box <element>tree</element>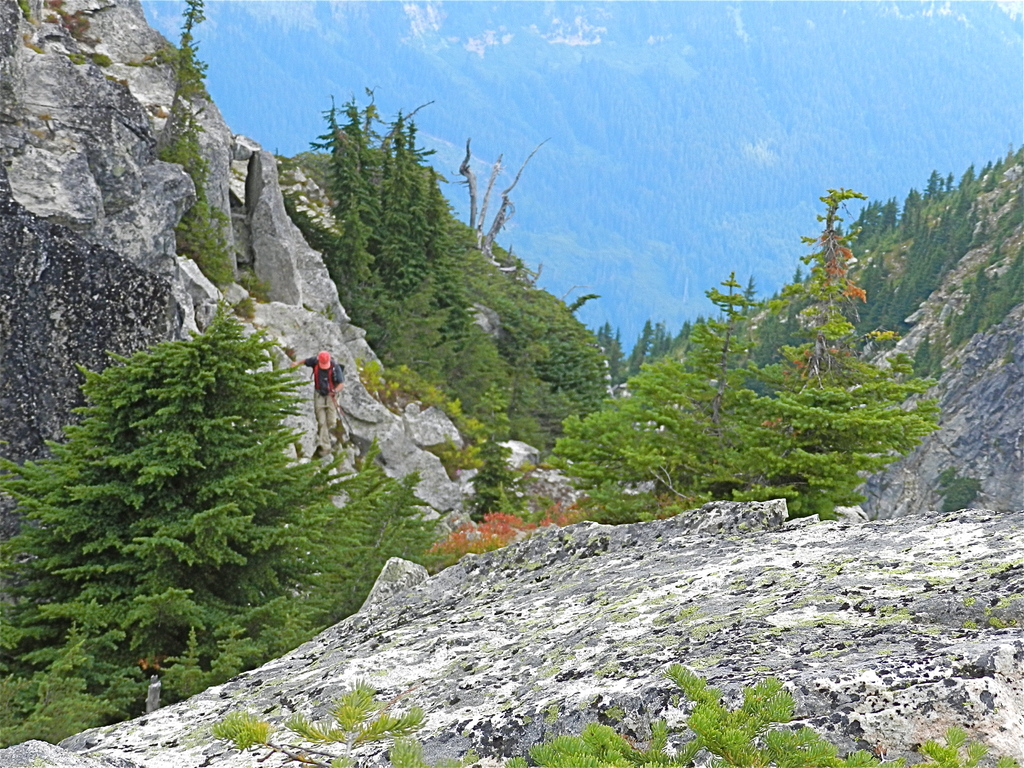
(x1=959, y1=167, x2=978, y2=208)
